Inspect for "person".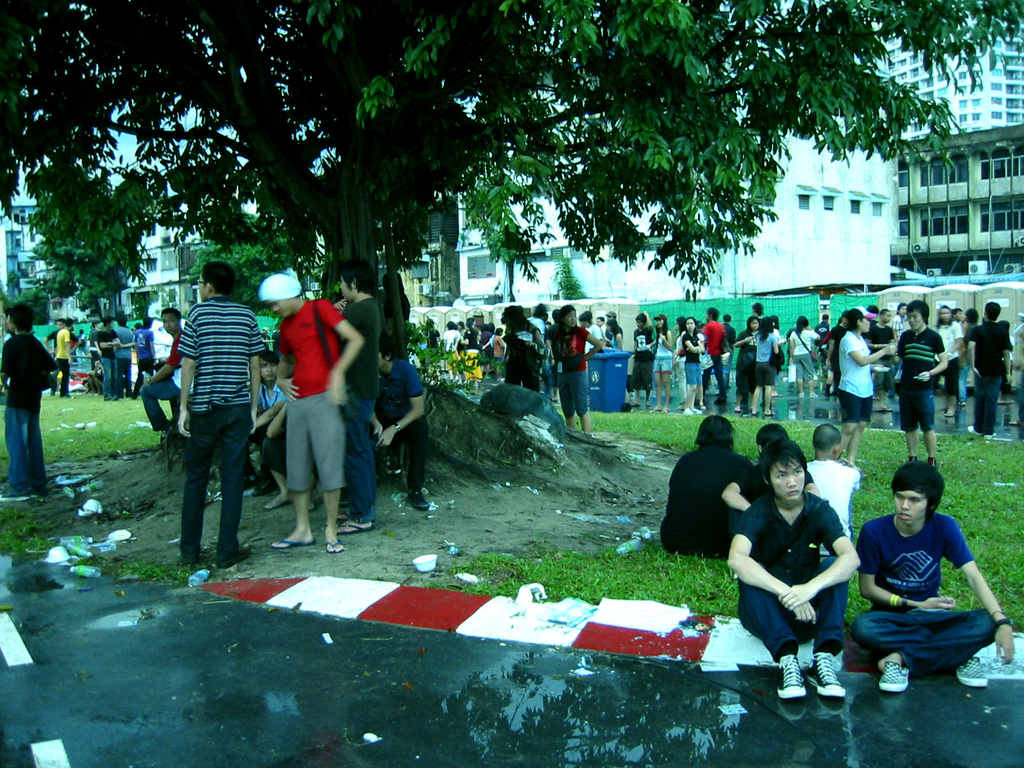
Inspection: region(244, 257, 372, 557).
